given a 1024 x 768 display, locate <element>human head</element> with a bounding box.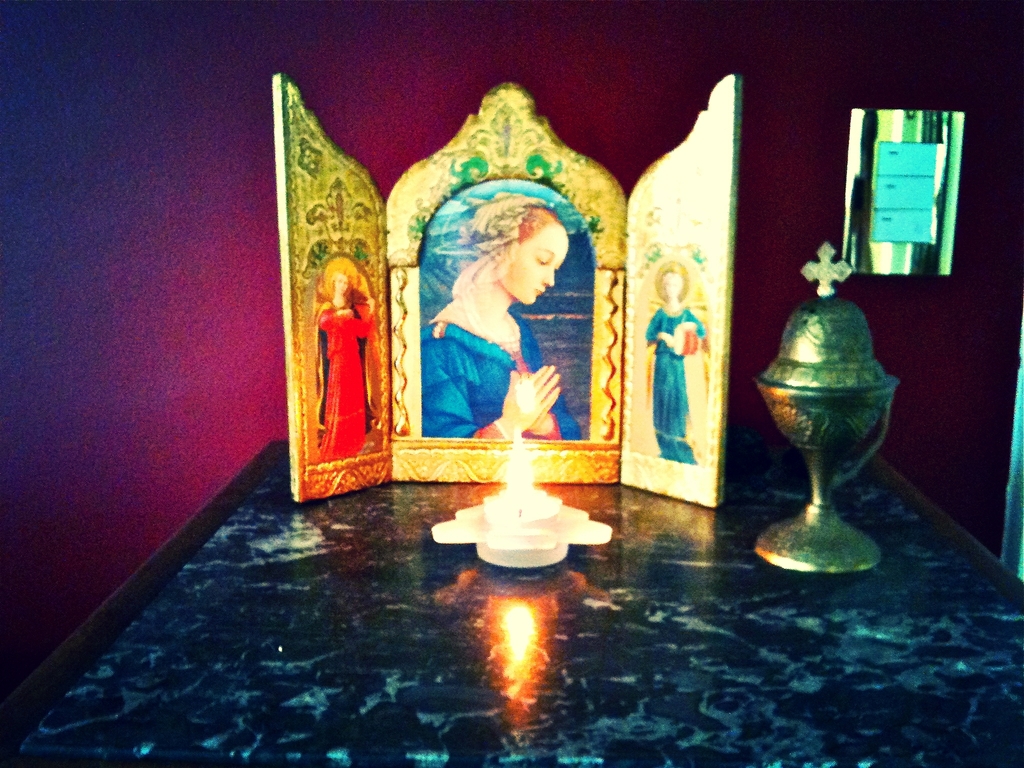
Located: 332 273 351 294.
